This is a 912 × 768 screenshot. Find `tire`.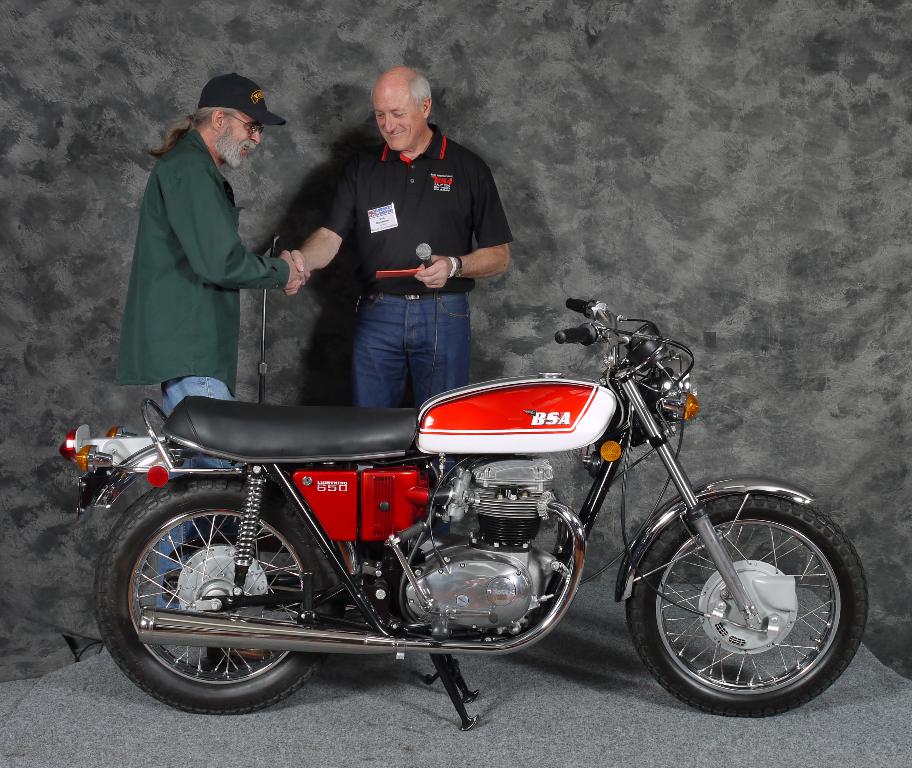
Bounding box: (96,476,343,710).
